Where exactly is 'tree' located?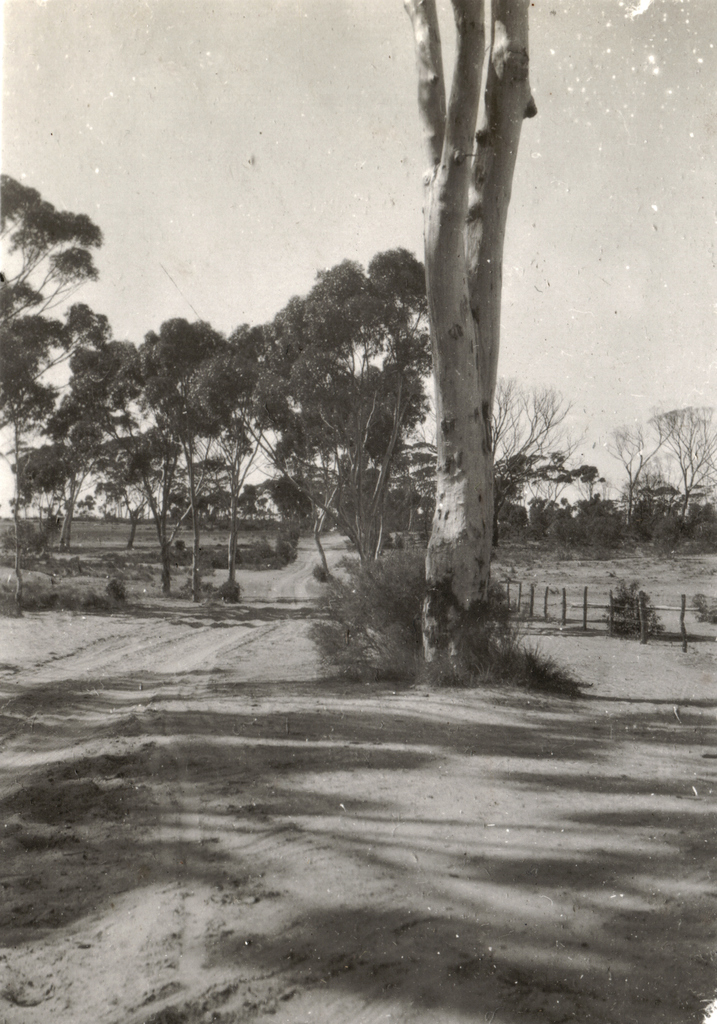
Its bounding box is [left=384, top=435, right=451, bottom=532].
